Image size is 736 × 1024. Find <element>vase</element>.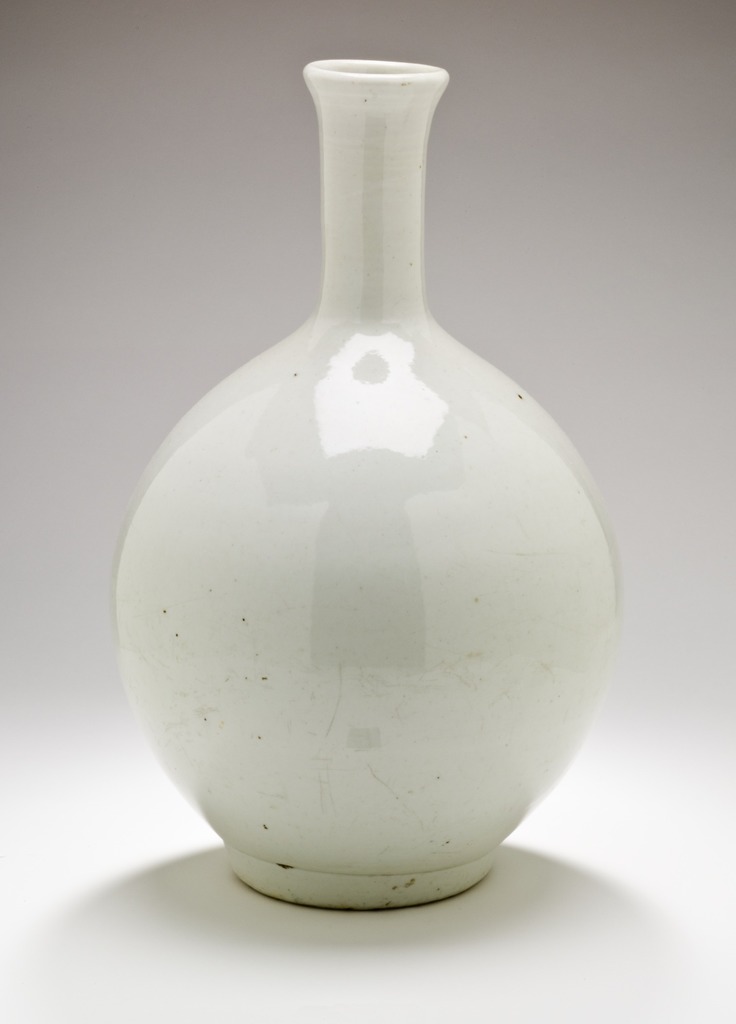
bbox=[108, 60, 623, 915].
